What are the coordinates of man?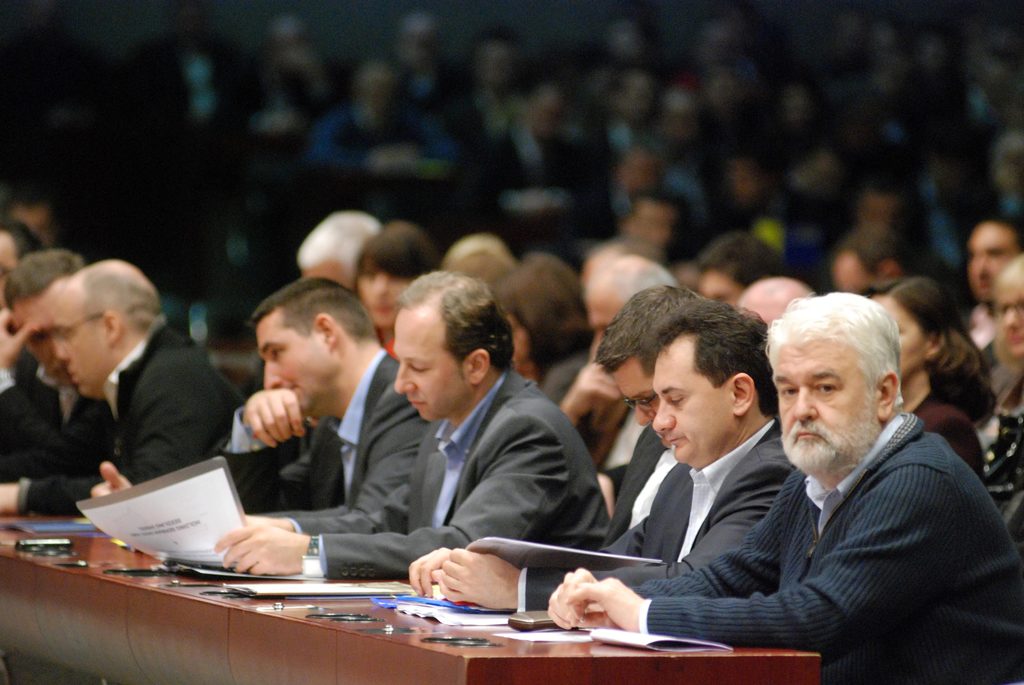
l=0, t=216, r=47, b=274.
